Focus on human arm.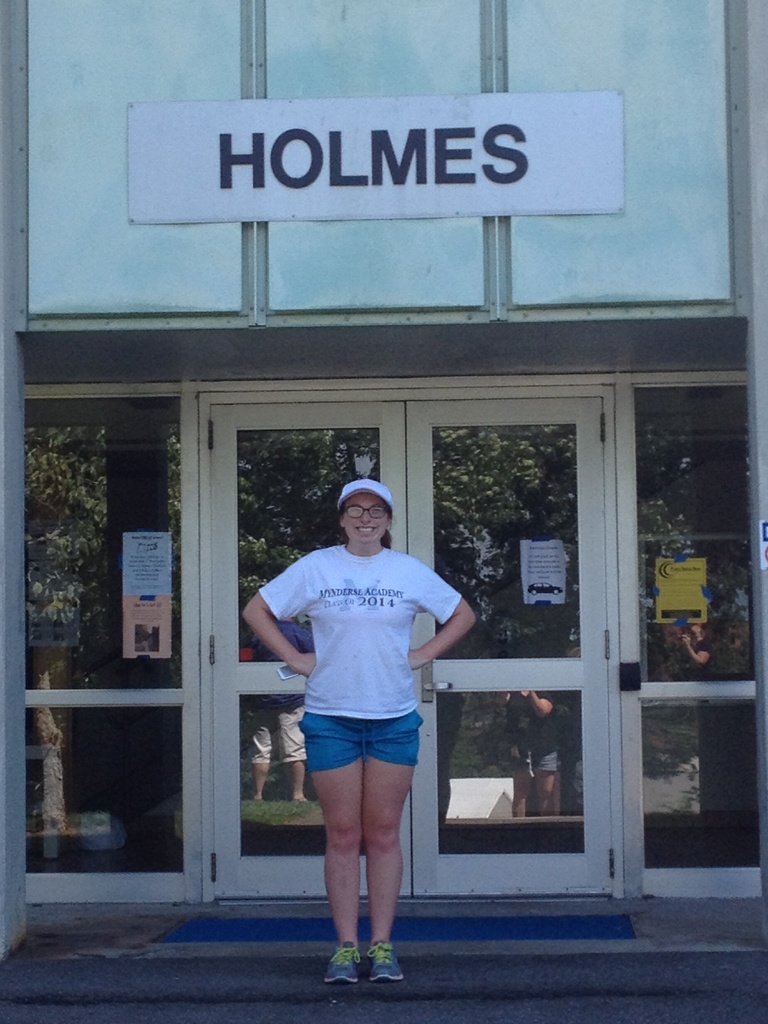
Focused at (left=406, top=591, right=494, bottom=692).
